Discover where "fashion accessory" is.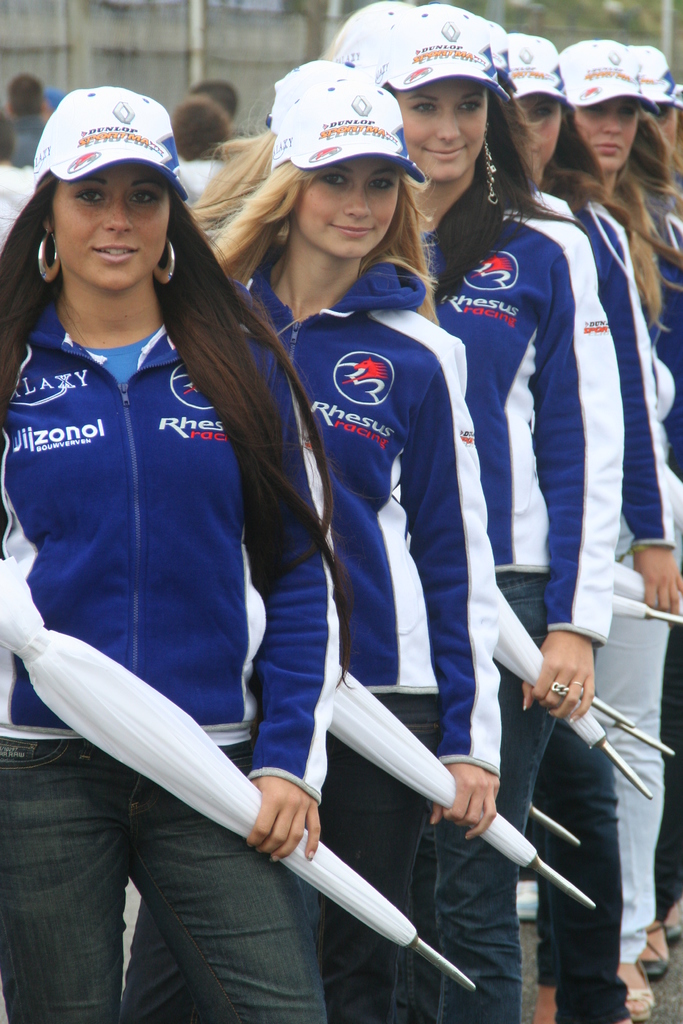
Discovered at [515,31,569,95].
